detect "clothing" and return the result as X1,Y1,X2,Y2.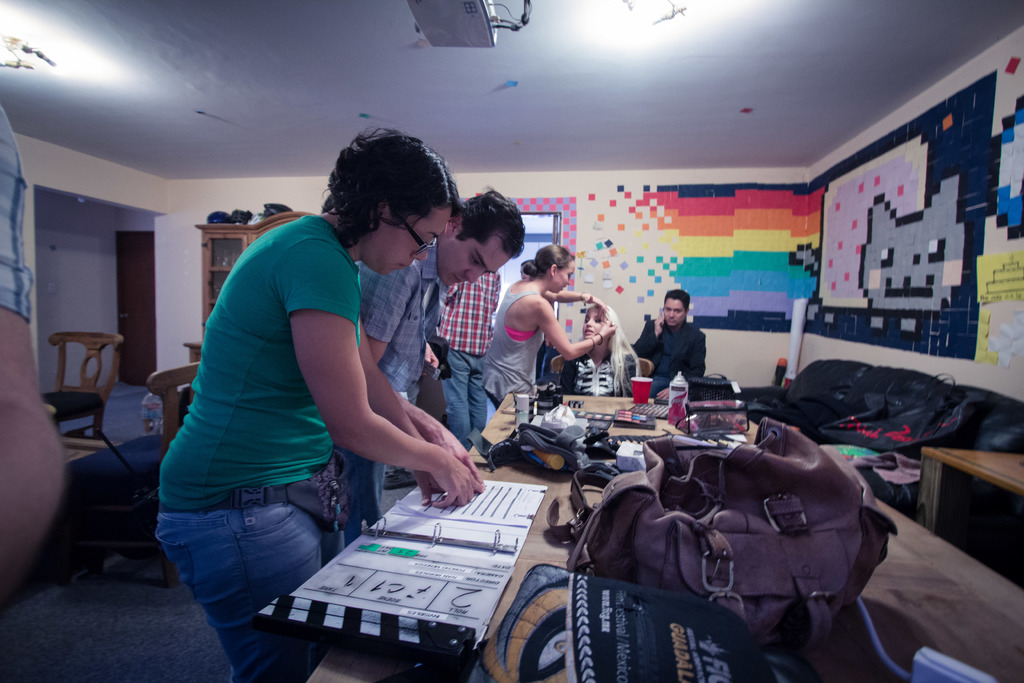
436,268,493,448.
